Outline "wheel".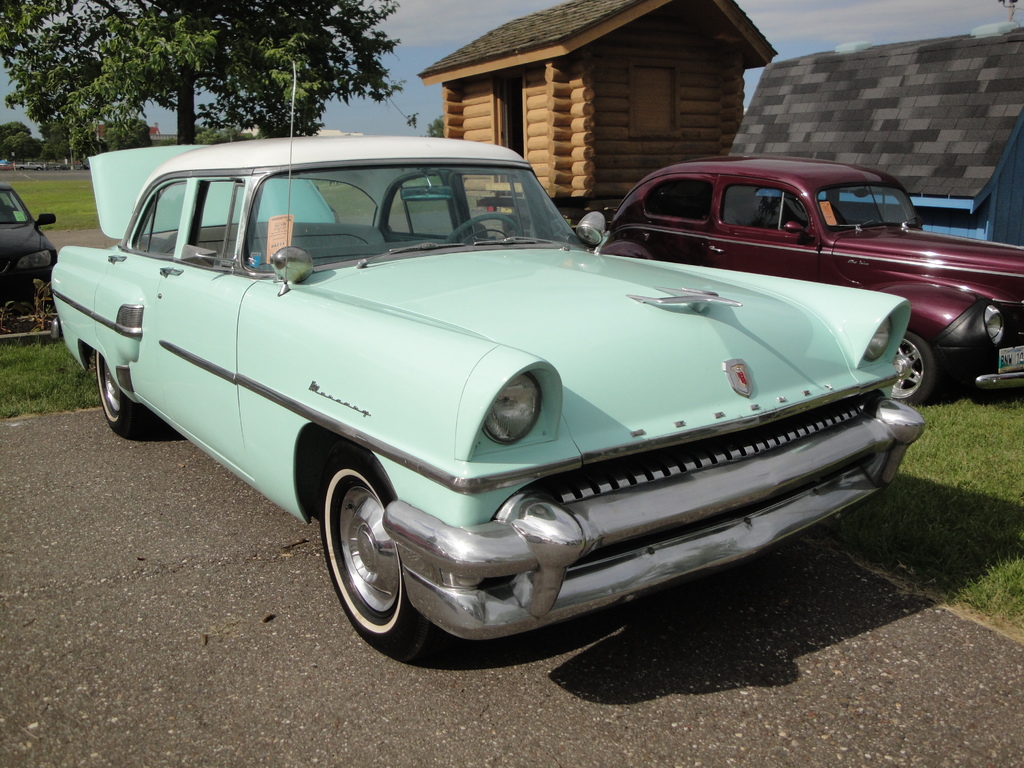
Outline: crop(445, 214, 520, 243).
